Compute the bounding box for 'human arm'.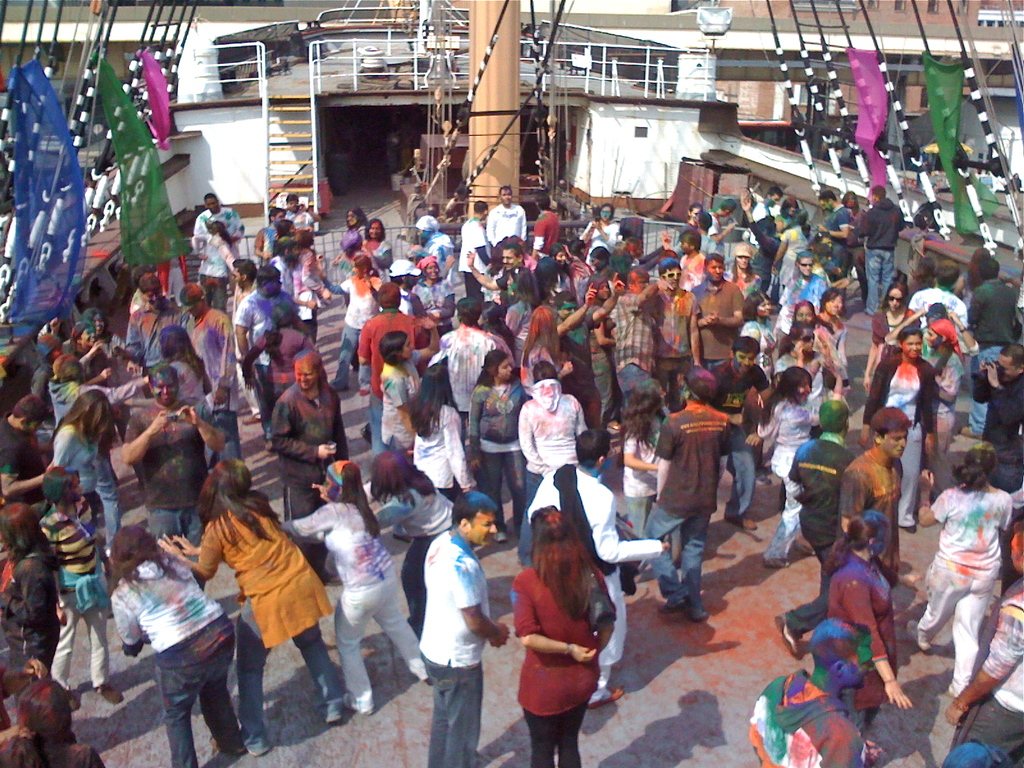
l=262, t=393, r=340, b=460.
